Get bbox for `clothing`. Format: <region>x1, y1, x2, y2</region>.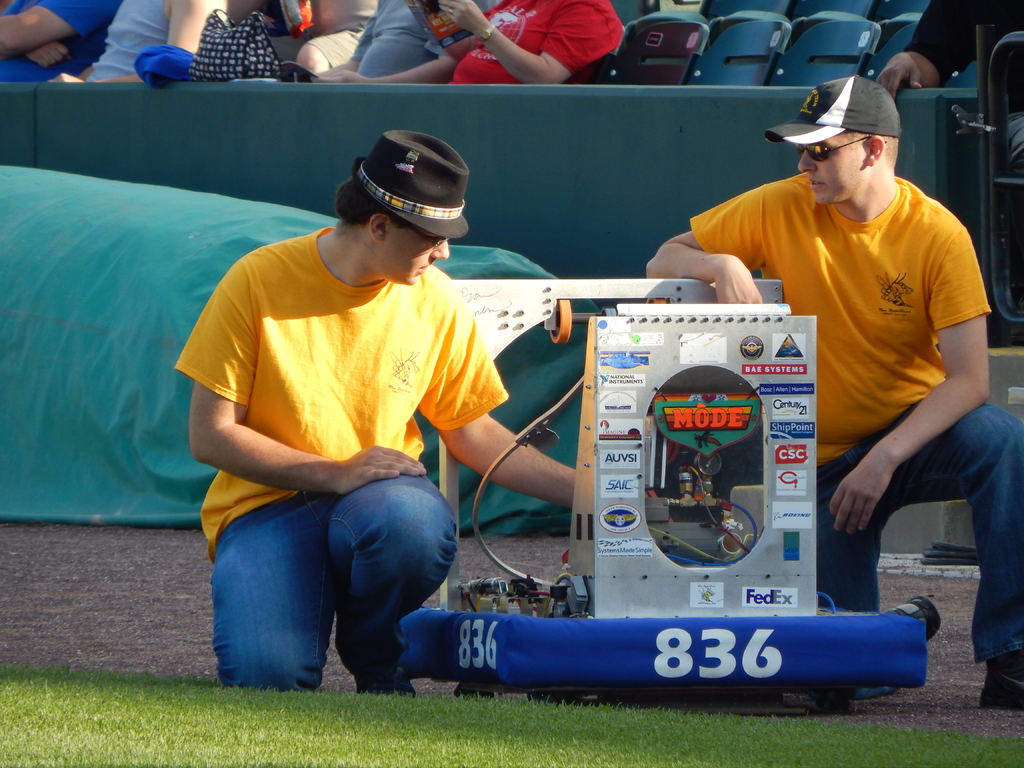
<region>83, 0, 188, 90</region>.
